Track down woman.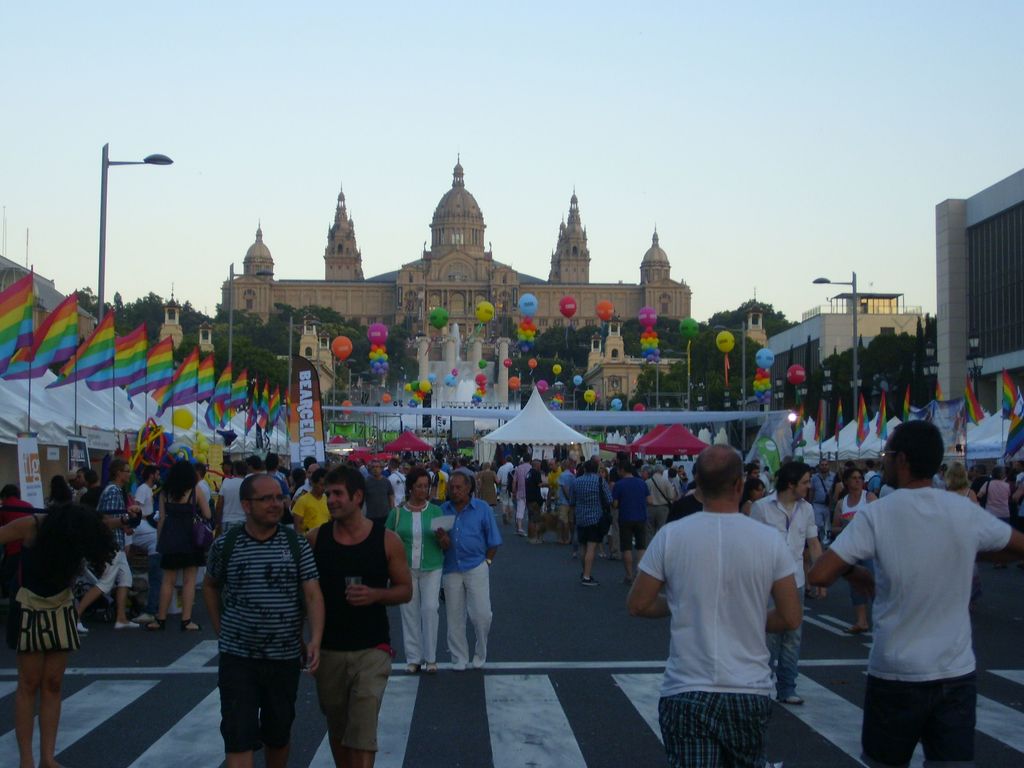
Tracked to Rect(740, 479, 771, 517).
